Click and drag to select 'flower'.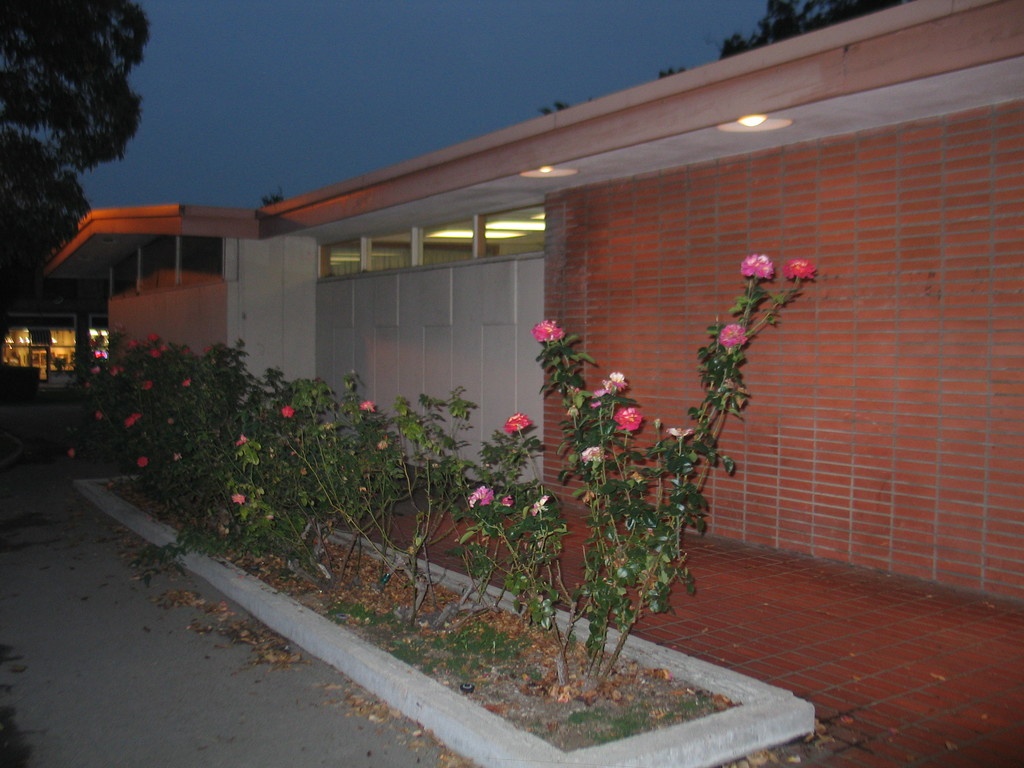
Selection: <box>391,399,407,413</box>.
